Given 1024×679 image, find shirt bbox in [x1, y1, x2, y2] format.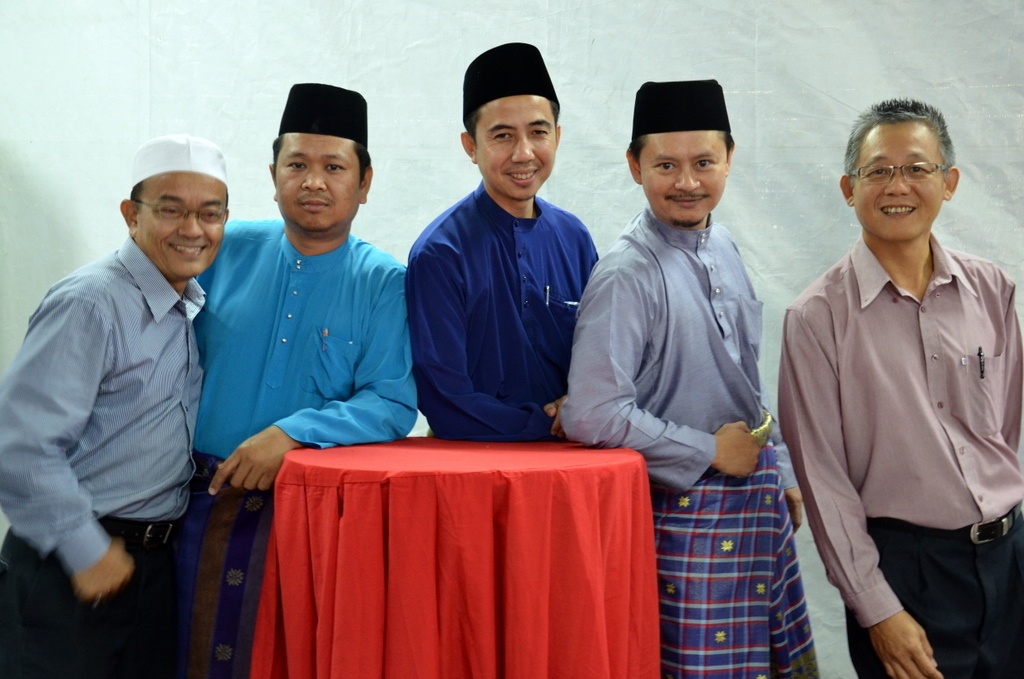
[777, 229, 1023, 633].
